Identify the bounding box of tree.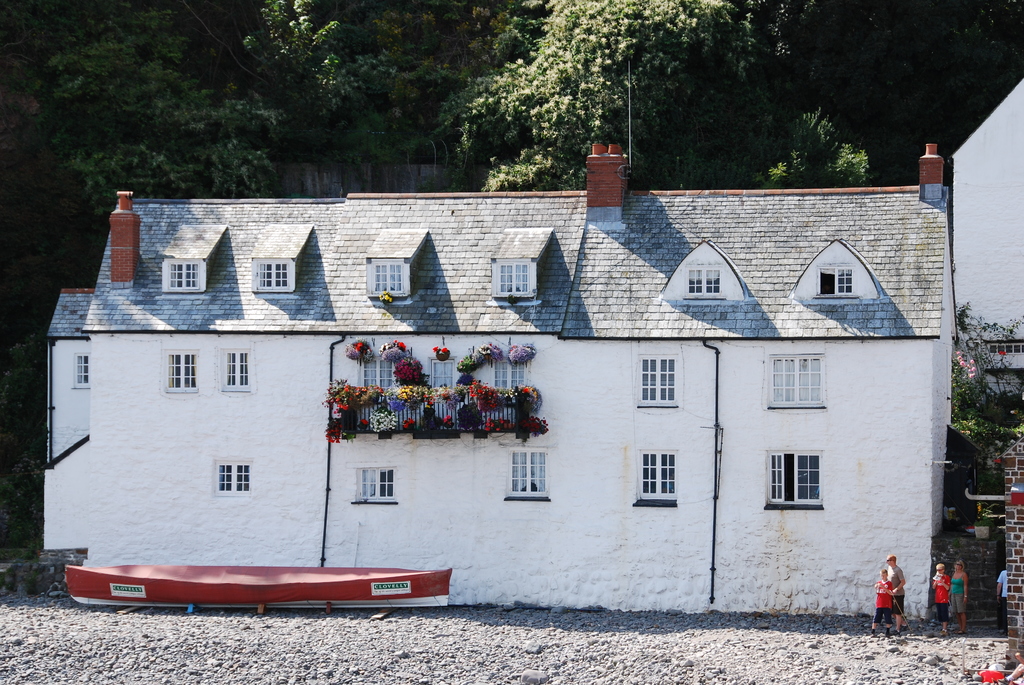
x1=1, y1=0, x2=217, y2=599.
